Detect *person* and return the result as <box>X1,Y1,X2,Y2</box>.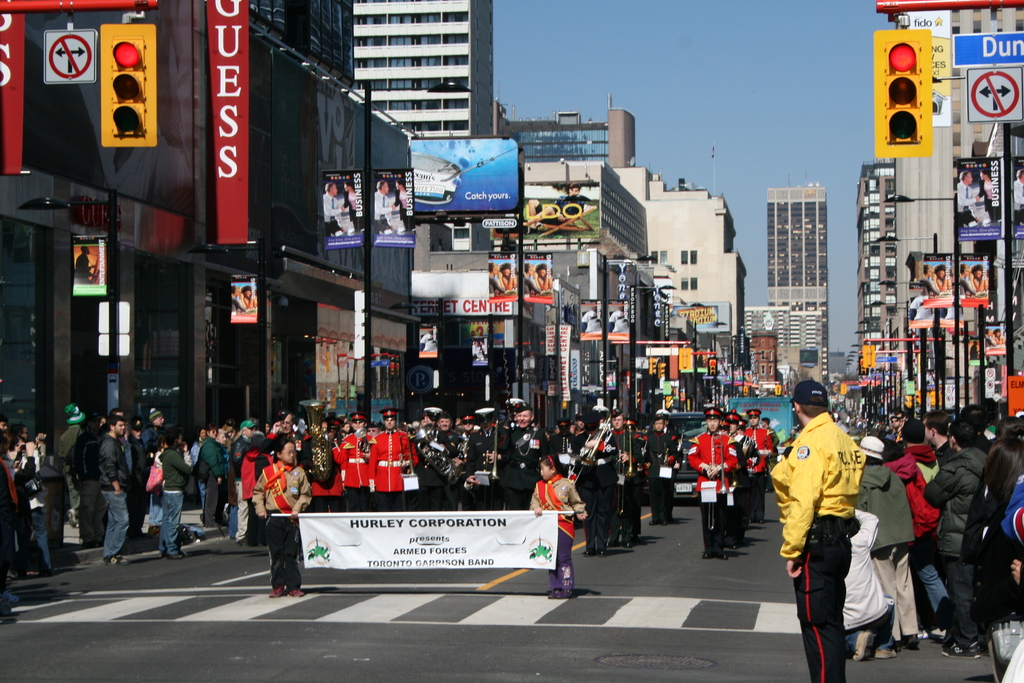
<box>766,373,859,682</box>.
